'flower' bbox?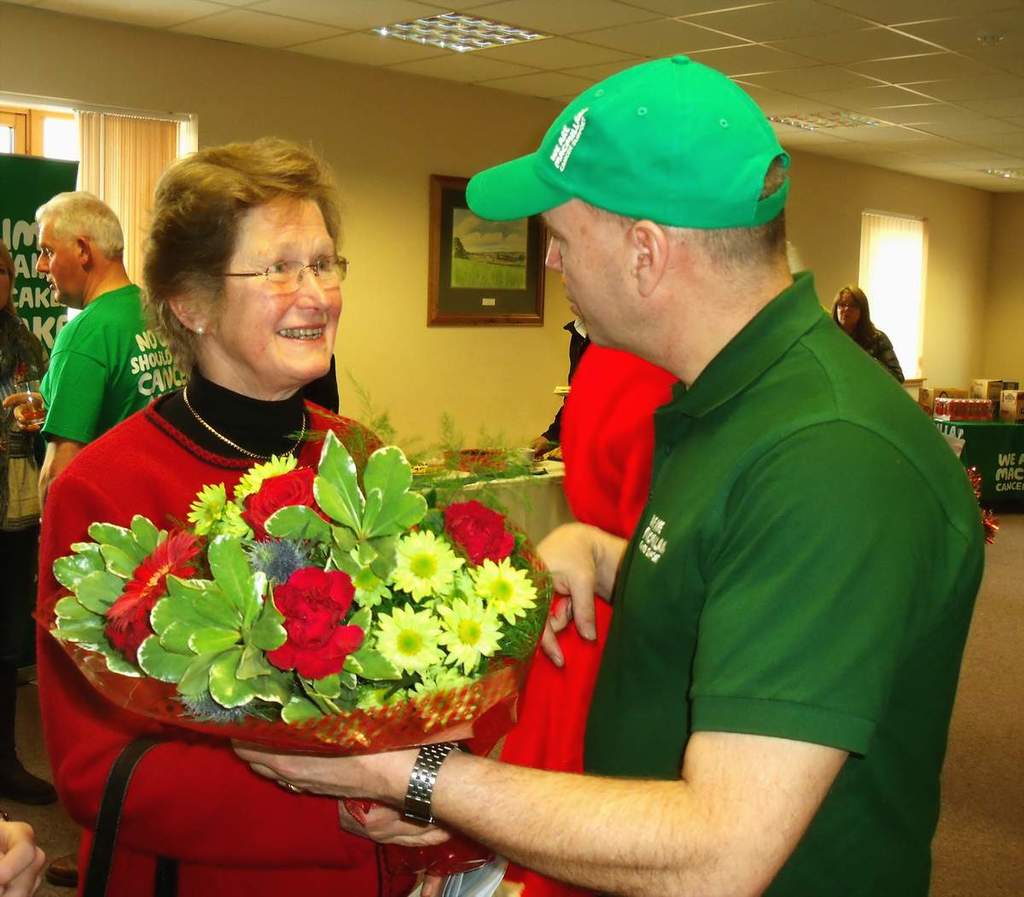
433,591,507,672
